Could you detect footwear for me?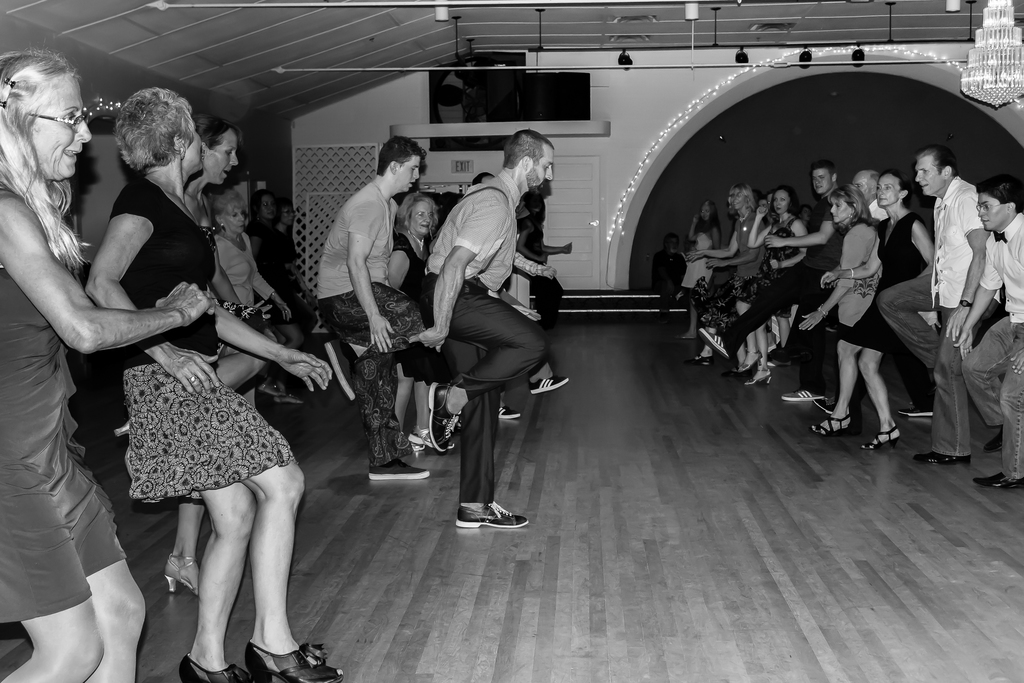
Detection result: [left=241, top=643, right=349, bottom=682].
